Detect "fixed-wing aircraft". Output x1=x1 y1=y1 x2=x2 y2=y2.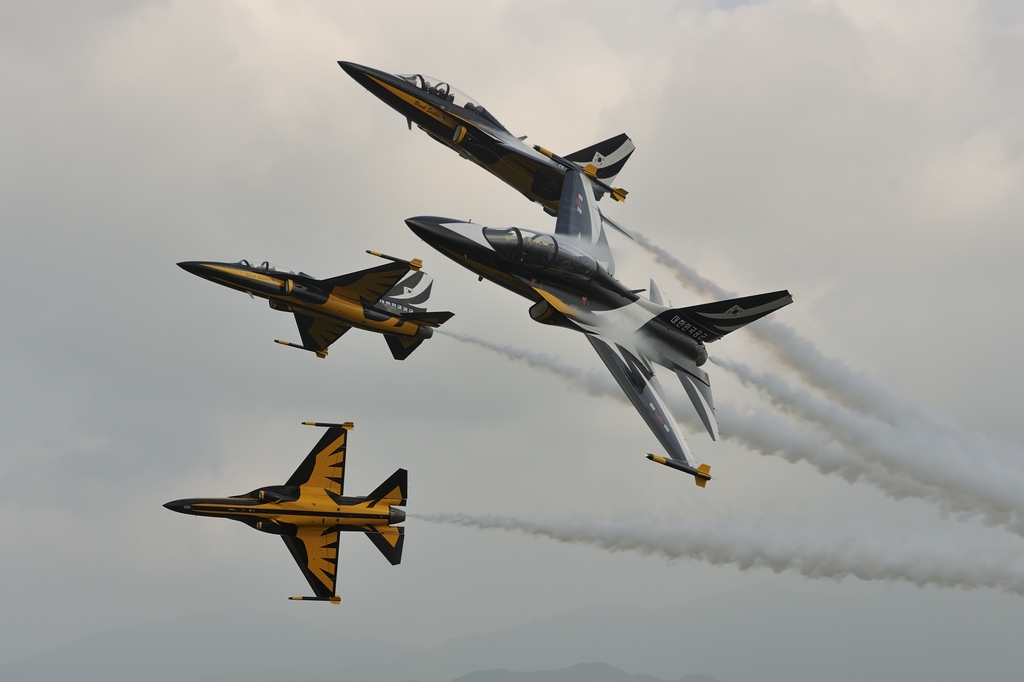
x1=329 y1=59 x2=639 y2=236.
